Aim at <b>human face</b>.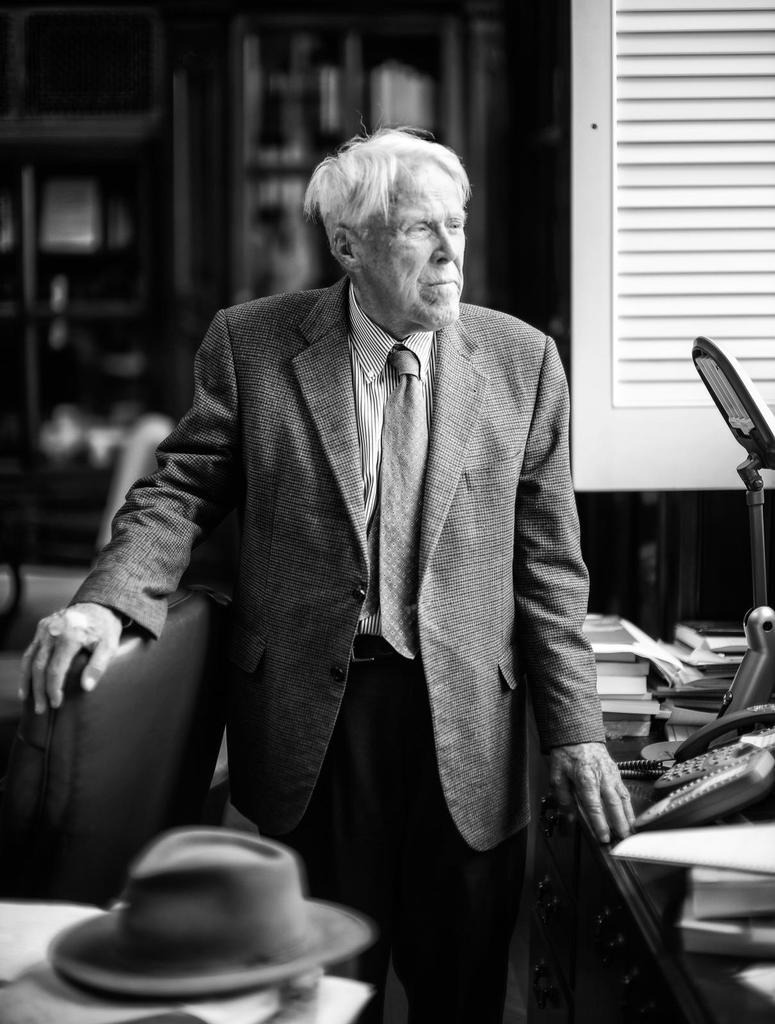
Aimed at box=[362, 161, 465, 332].
